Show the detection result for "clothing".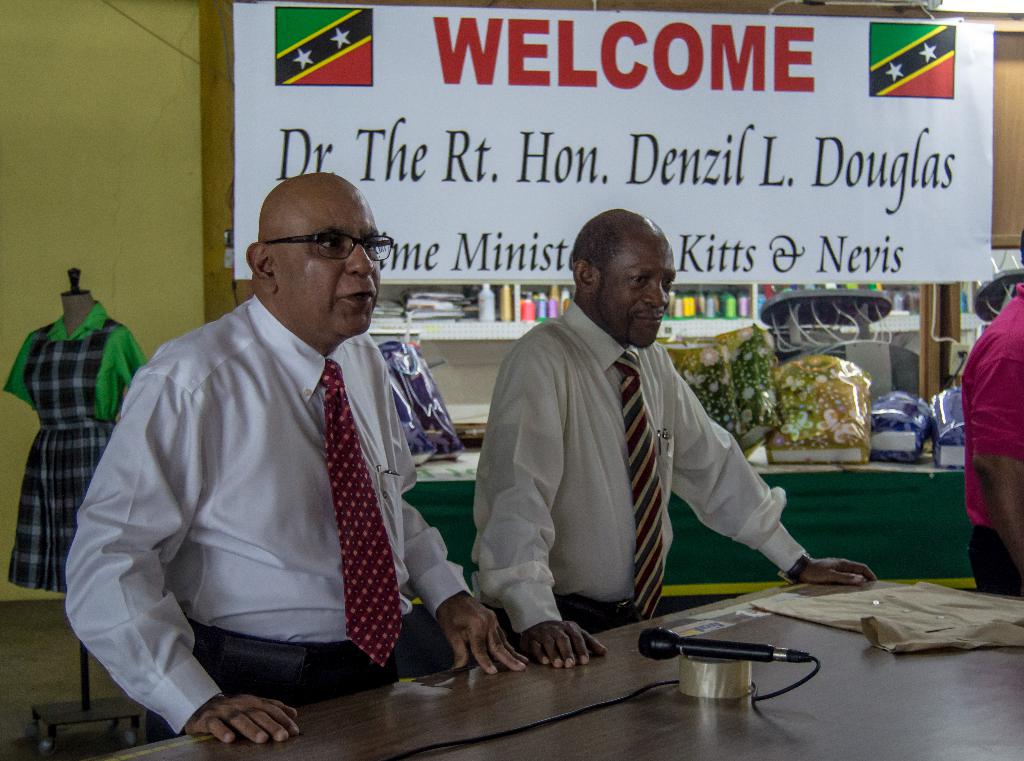
67/294/476/742.
